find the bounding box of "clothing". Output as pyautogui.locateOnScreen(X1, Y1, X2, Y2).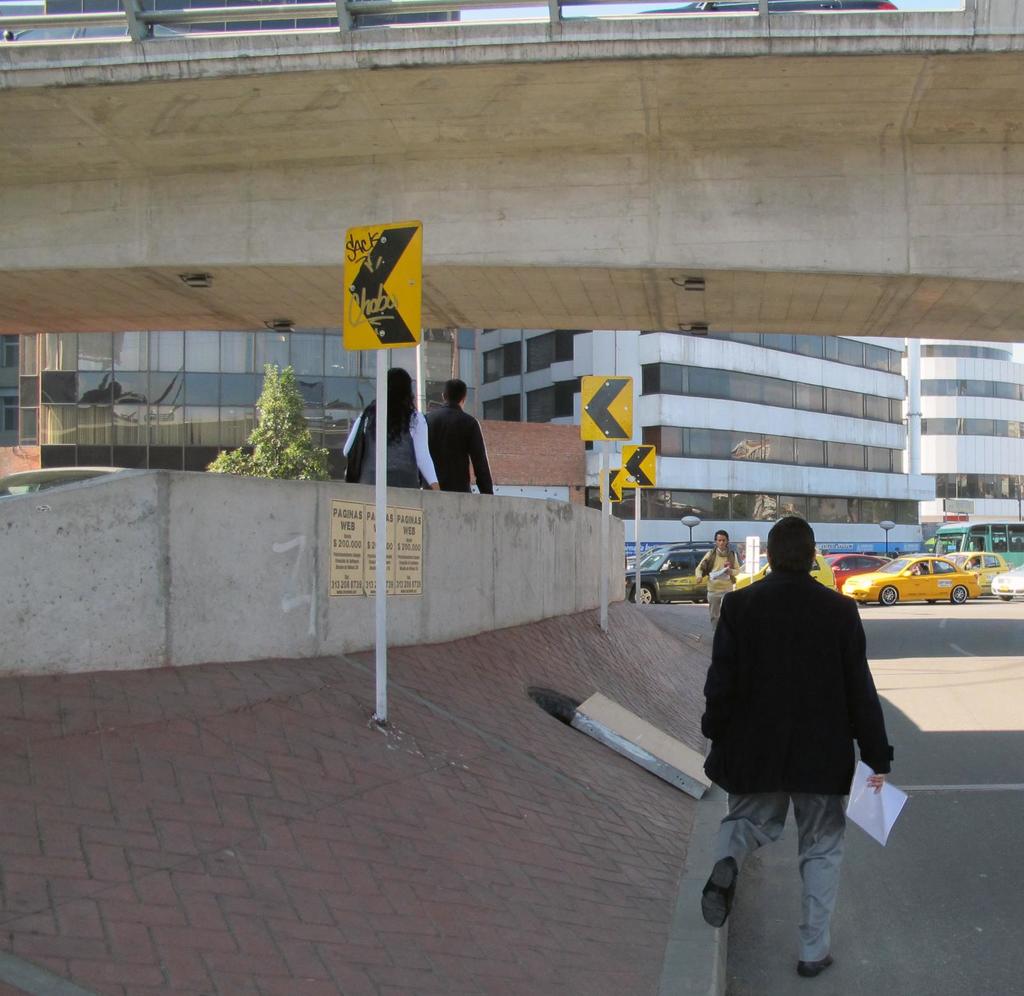
pyautogui.locateOnScreen(433, 405, 491, 490).
